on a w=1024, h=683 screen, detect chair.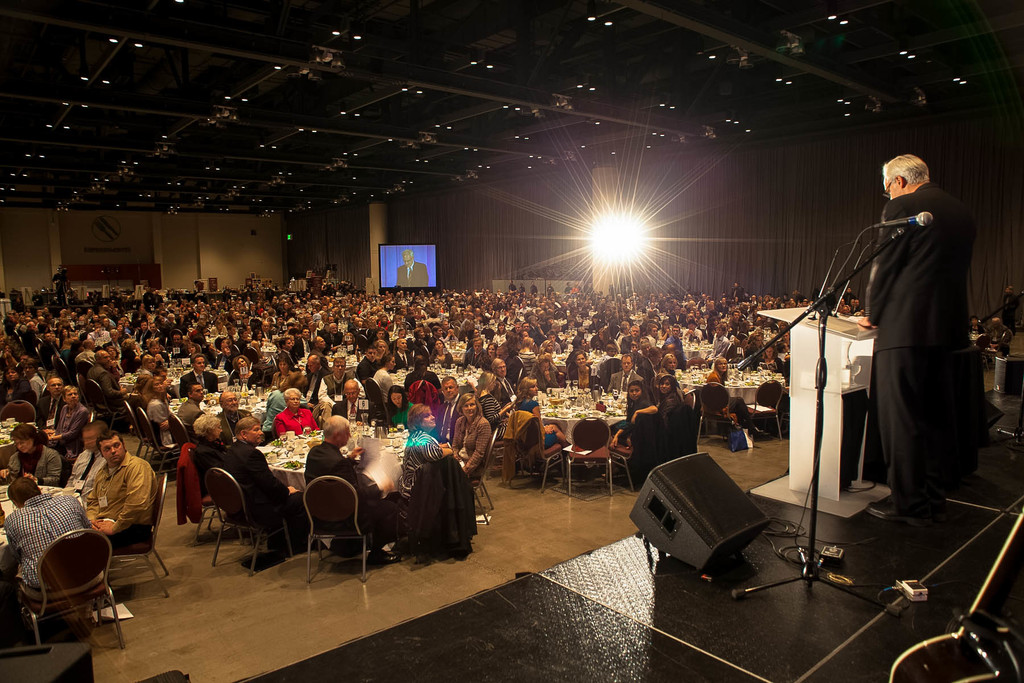
pyautogui.locateOnScreen(563, 416, 616, 498).
